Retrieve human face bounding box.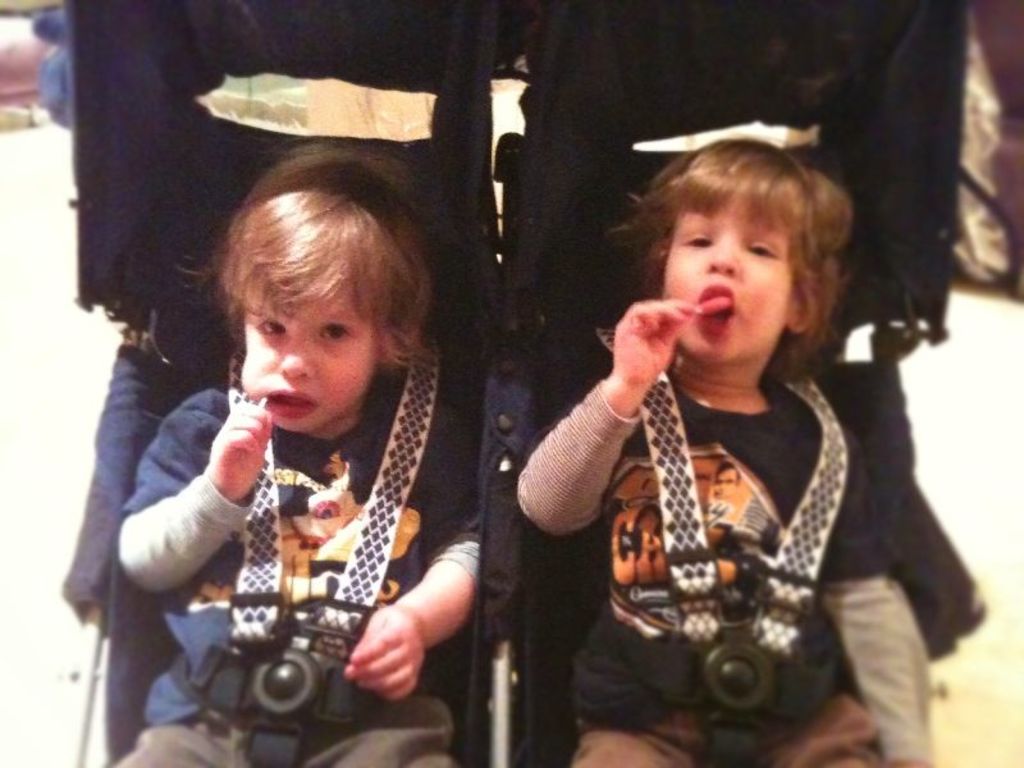
Bounding box: <box>241,260,376,439</box>.
